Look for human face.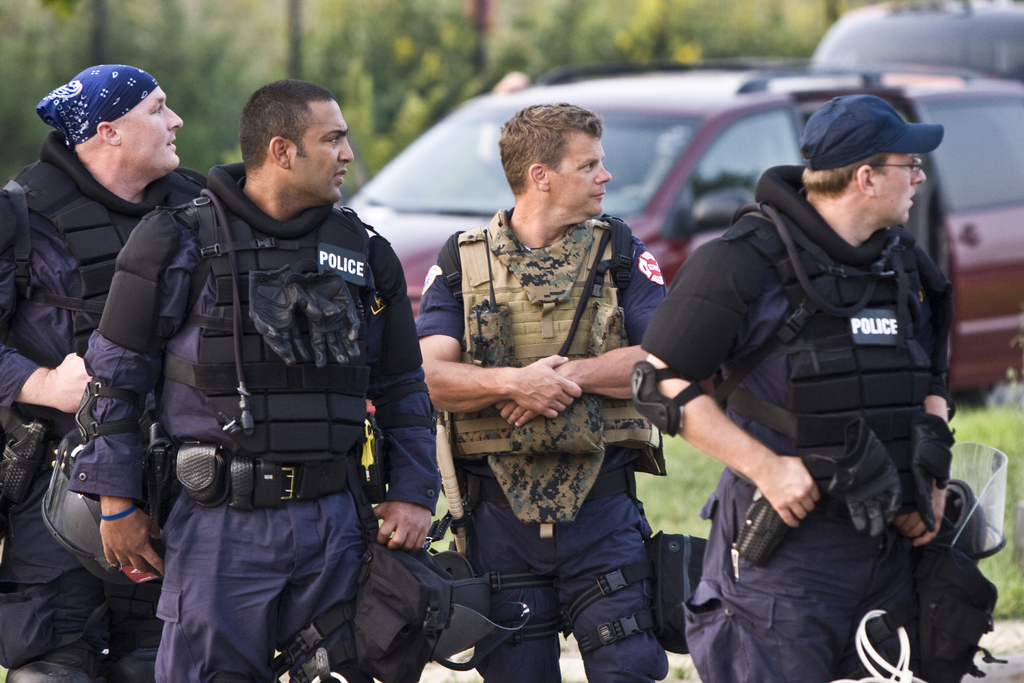
Found: region(876, 151, 929, 222).
